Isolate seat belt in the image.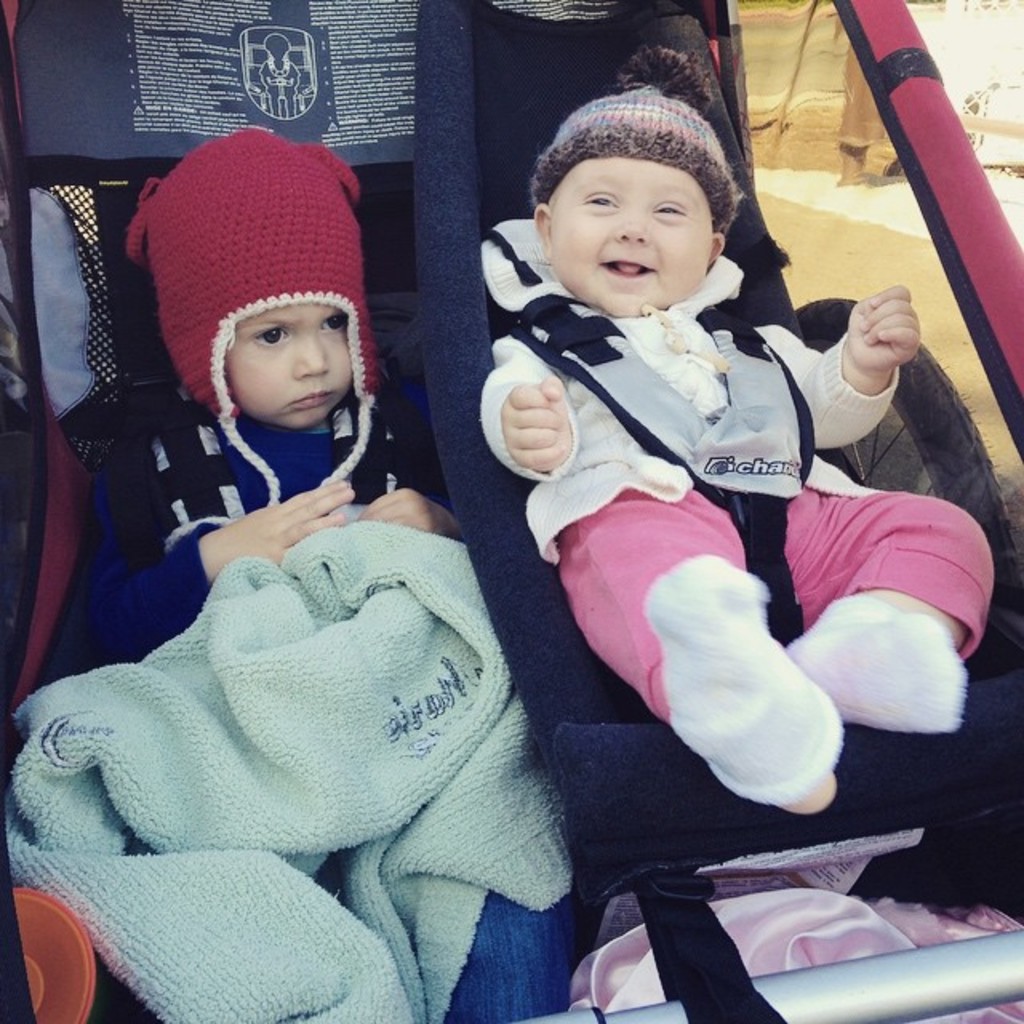
Isolated region: 99,181,155,566.
